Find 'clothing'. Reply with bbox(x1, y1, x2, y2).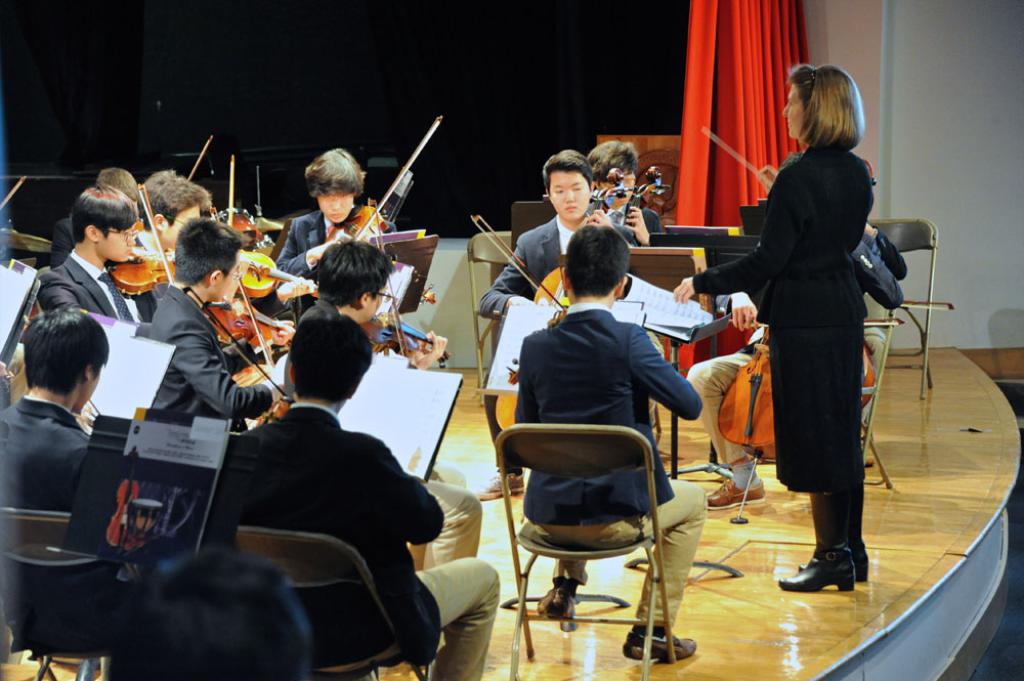
bbox(693, 138, 873, 599).
